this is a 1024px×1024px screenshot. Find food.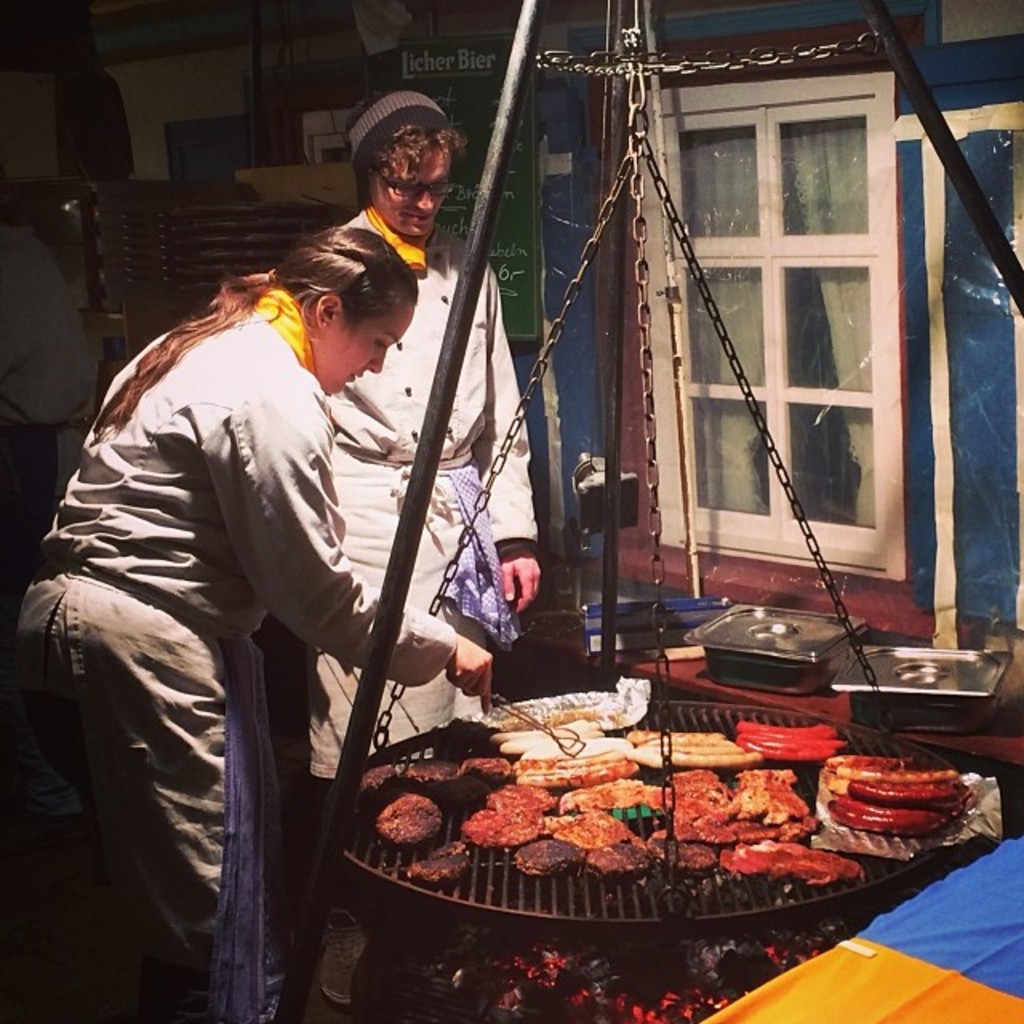
Bounding box: Rect(440, 701, 877, 922).
